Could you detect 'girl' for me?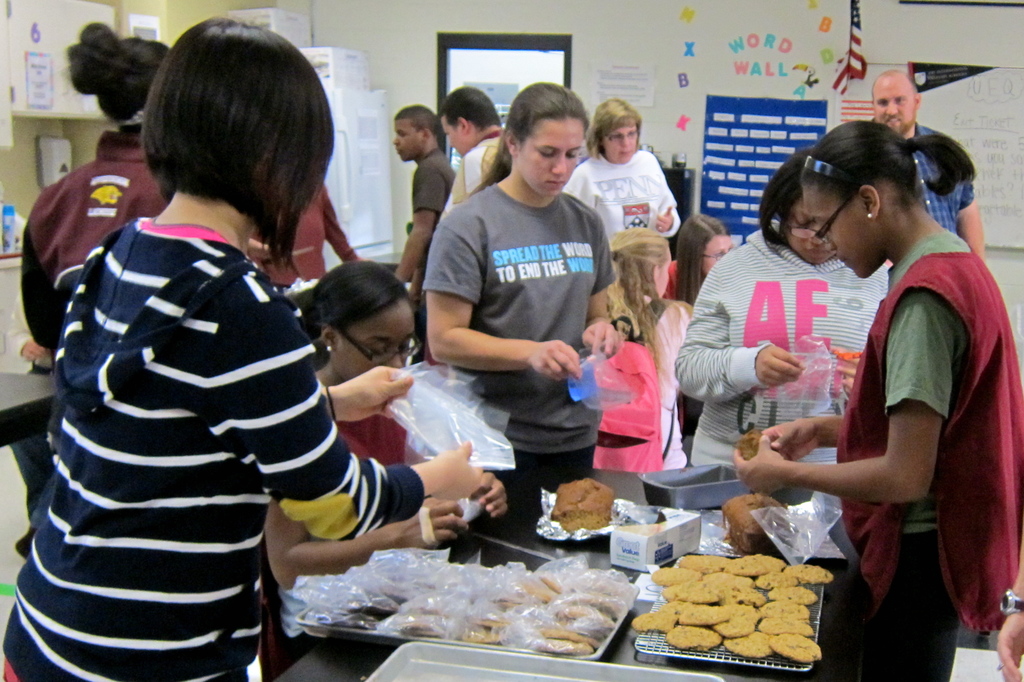
Detection result: 19:17:168:345.
